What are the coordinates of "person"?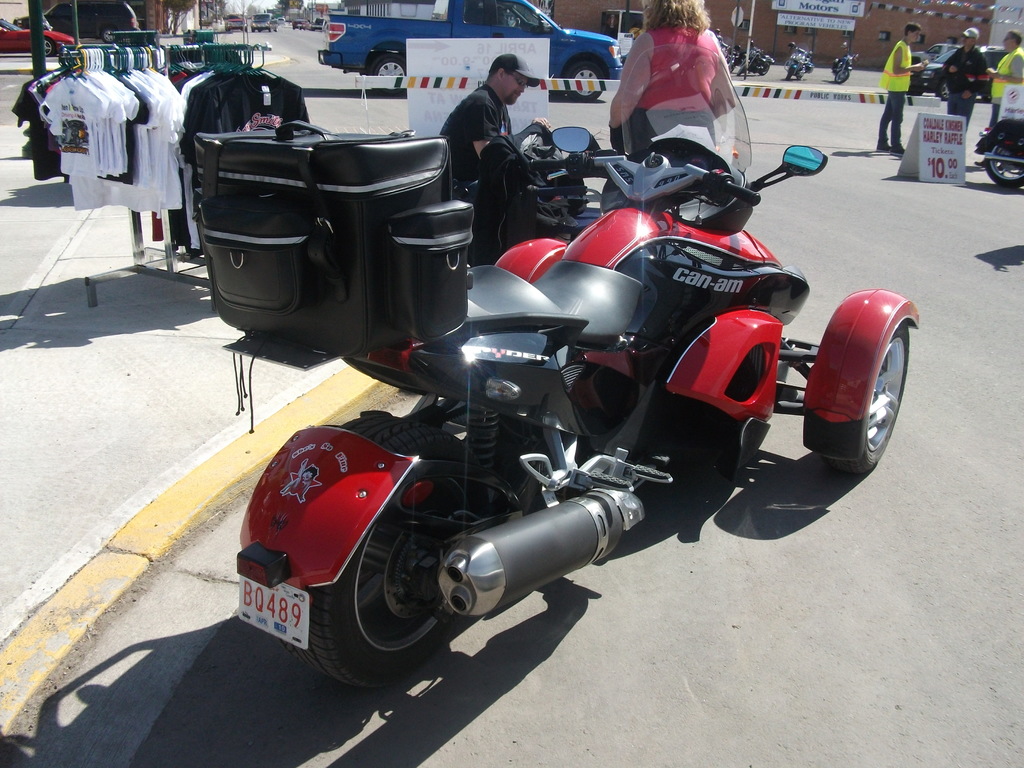
bbox(935, 27, 991, 137).
